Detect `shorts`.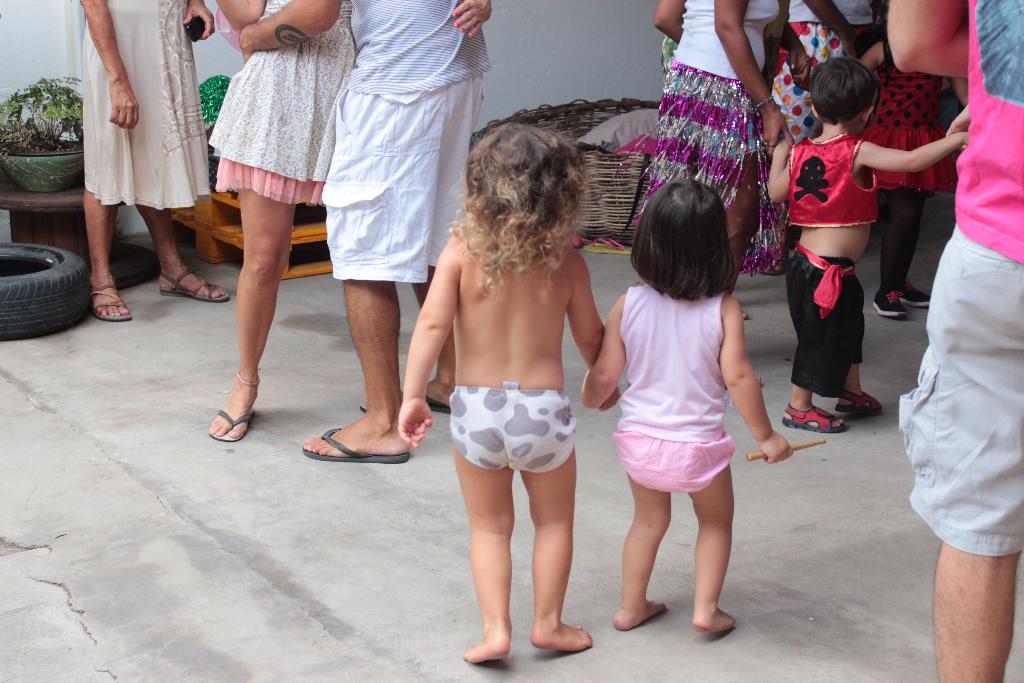
Detected at x1=897 y1=228 x2=1023 y2=556.
